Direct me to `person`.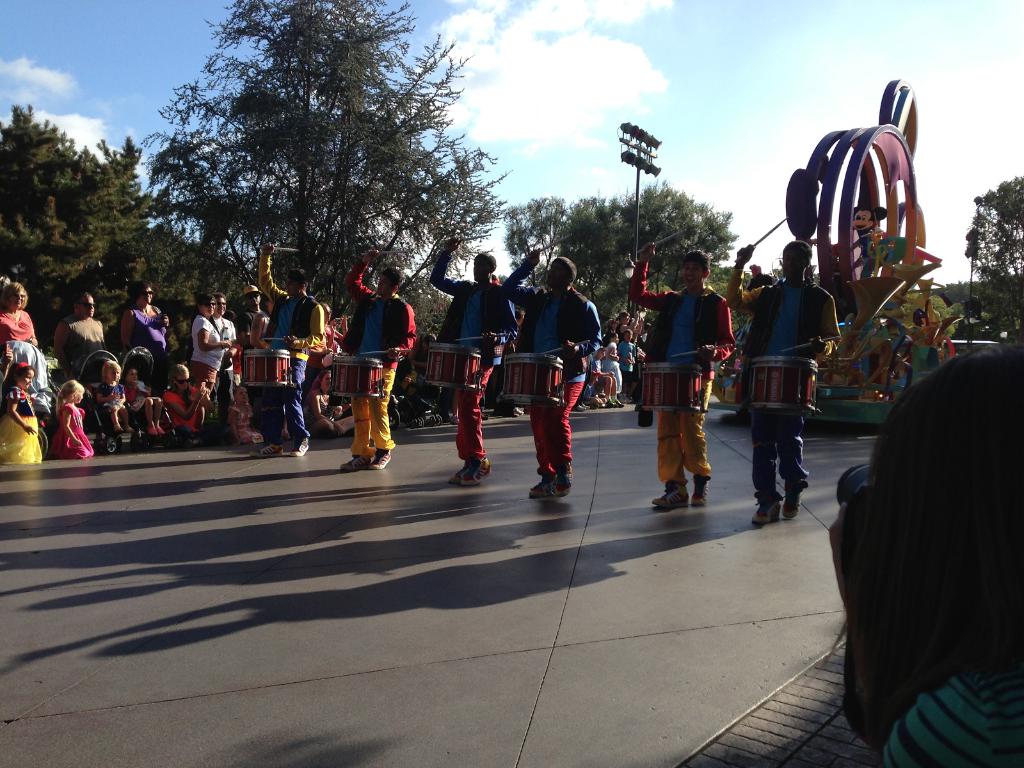
Direction: select_region(724, 242, 840, 525).
